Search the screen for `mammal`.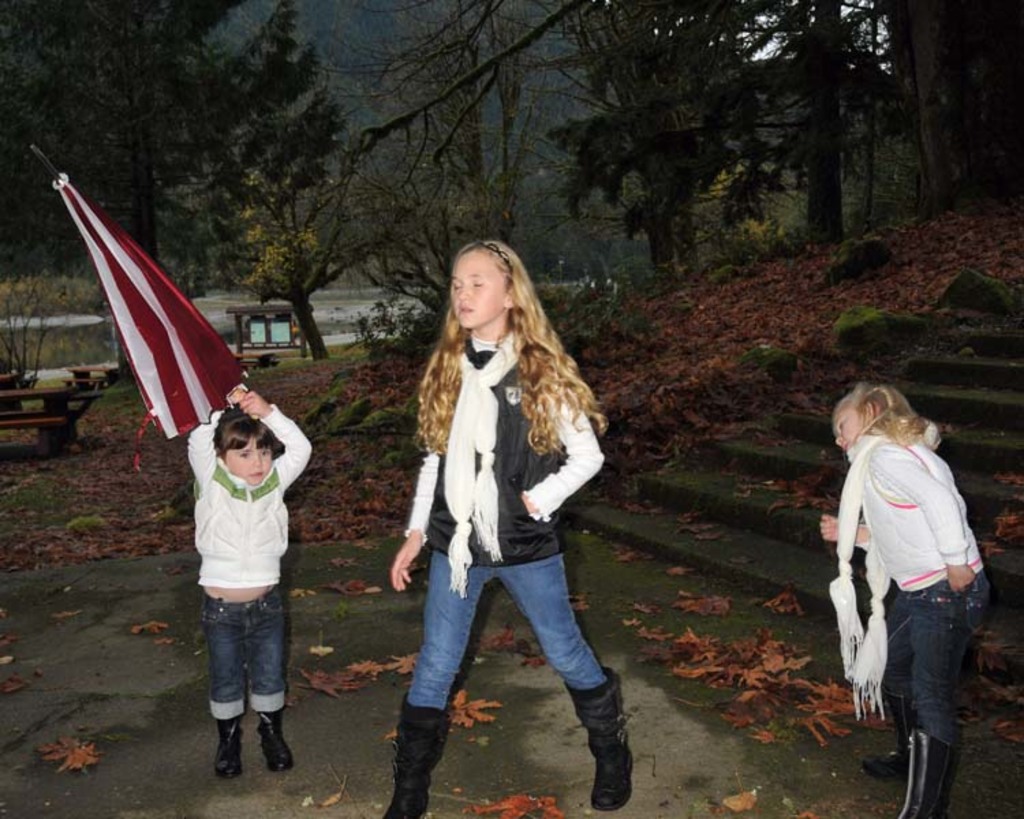
Found at 183, 384, 313, 782.
